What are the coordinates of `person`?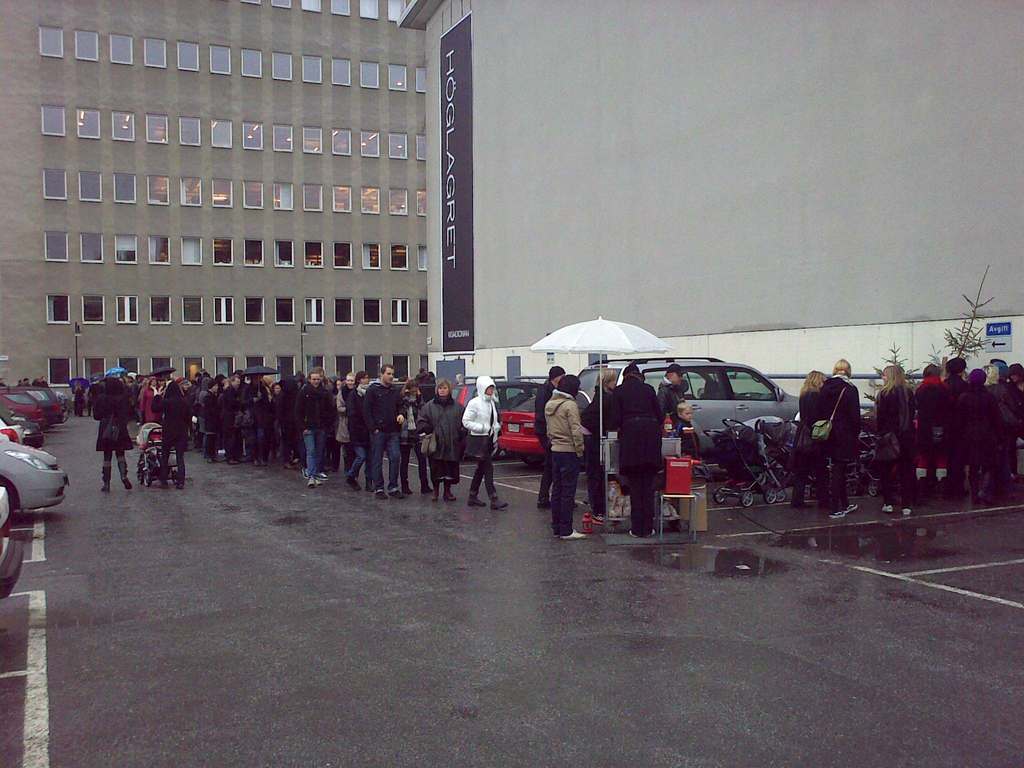
crop(397, 379, 432, 495).
